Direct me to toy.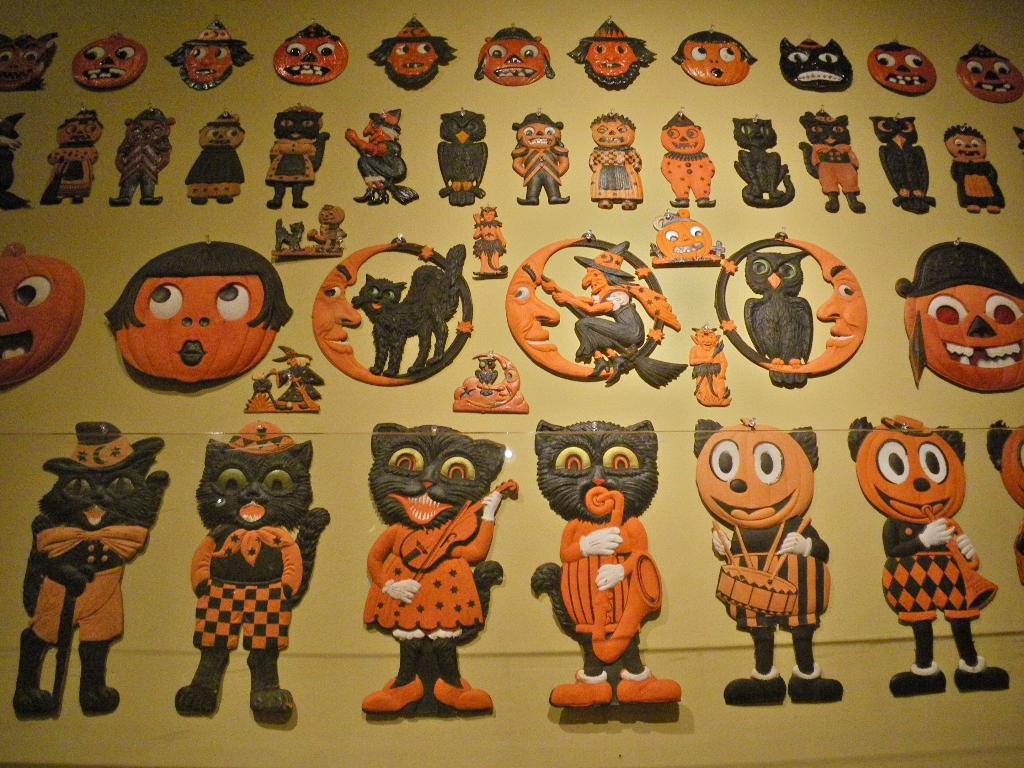
Direction: <region>315, 233, 474, 396</region>.
